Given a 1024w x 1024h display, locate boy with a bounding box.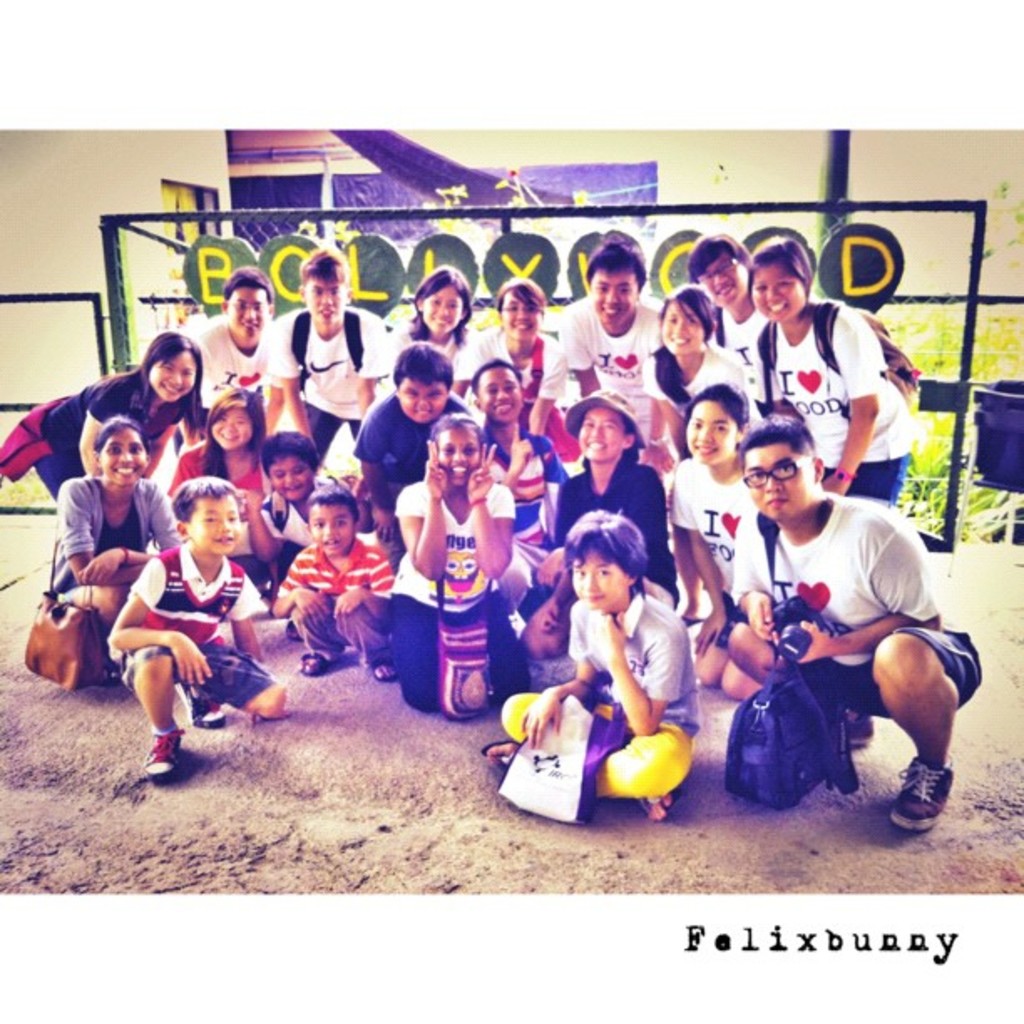
Located: {"x1": 567, "y1": 229, "x2": 673, "y2": 448}.
